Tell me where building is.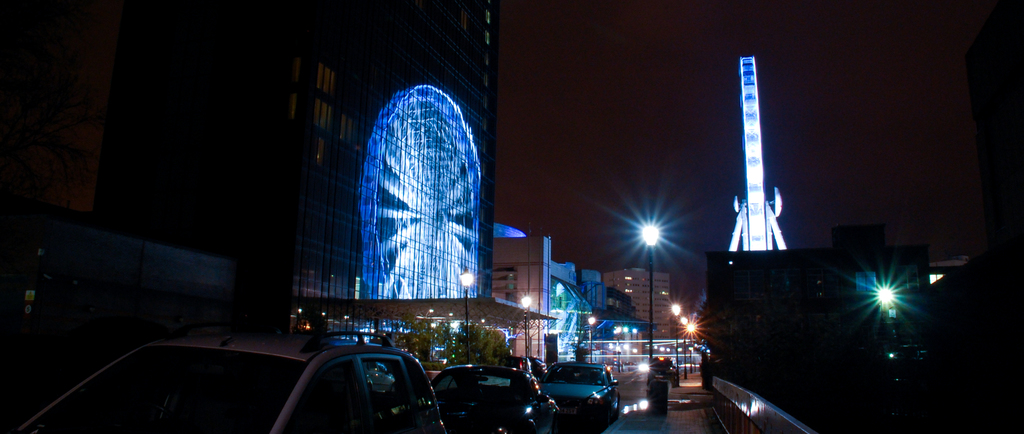
building is at 927/15/1023/373.
